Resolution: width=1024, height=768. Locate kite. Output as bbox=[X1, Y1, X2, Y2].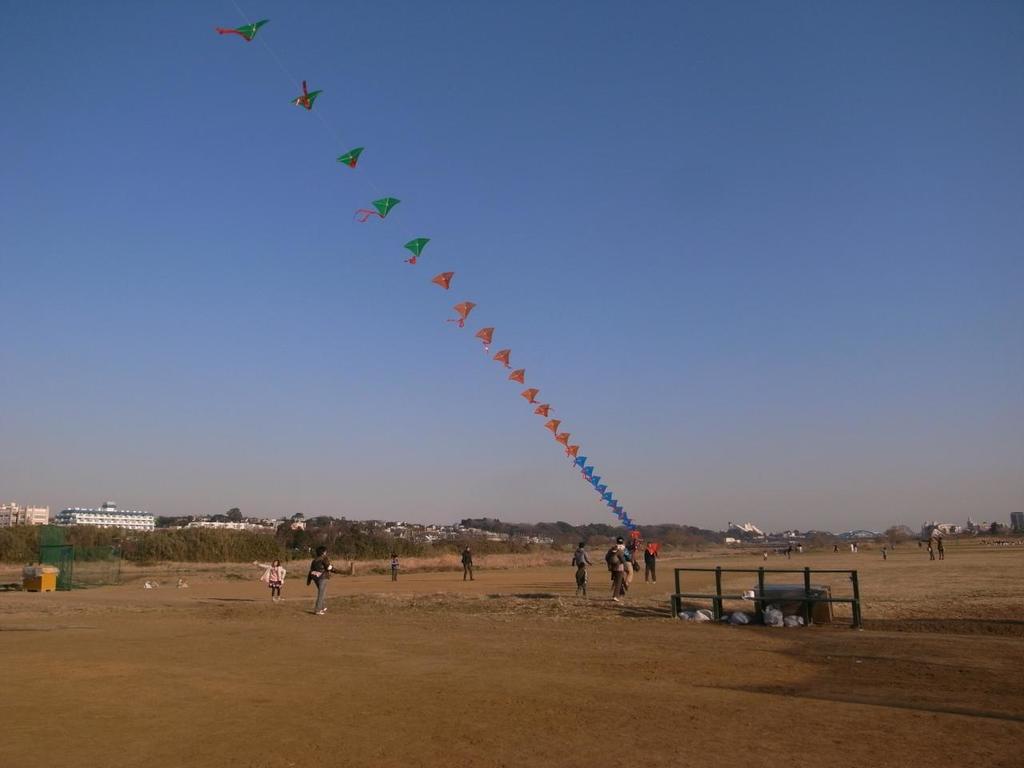
bbox=[492, 348, 510, 366].
